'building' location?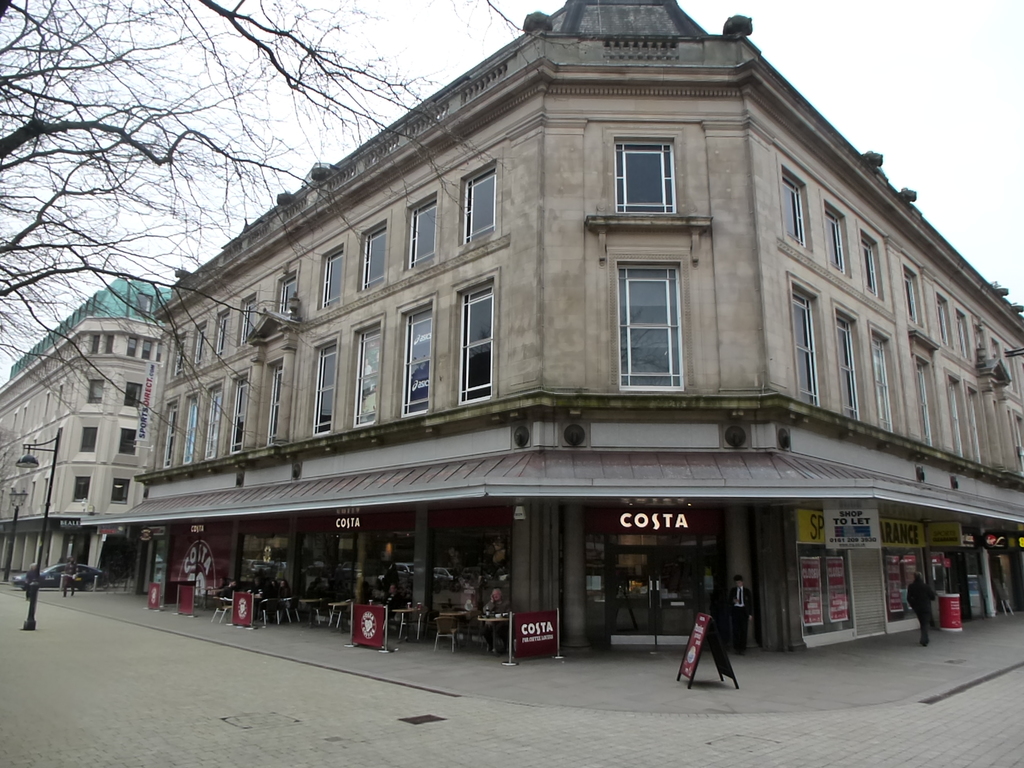
left=74, top=0, right=1023, bottom=653
